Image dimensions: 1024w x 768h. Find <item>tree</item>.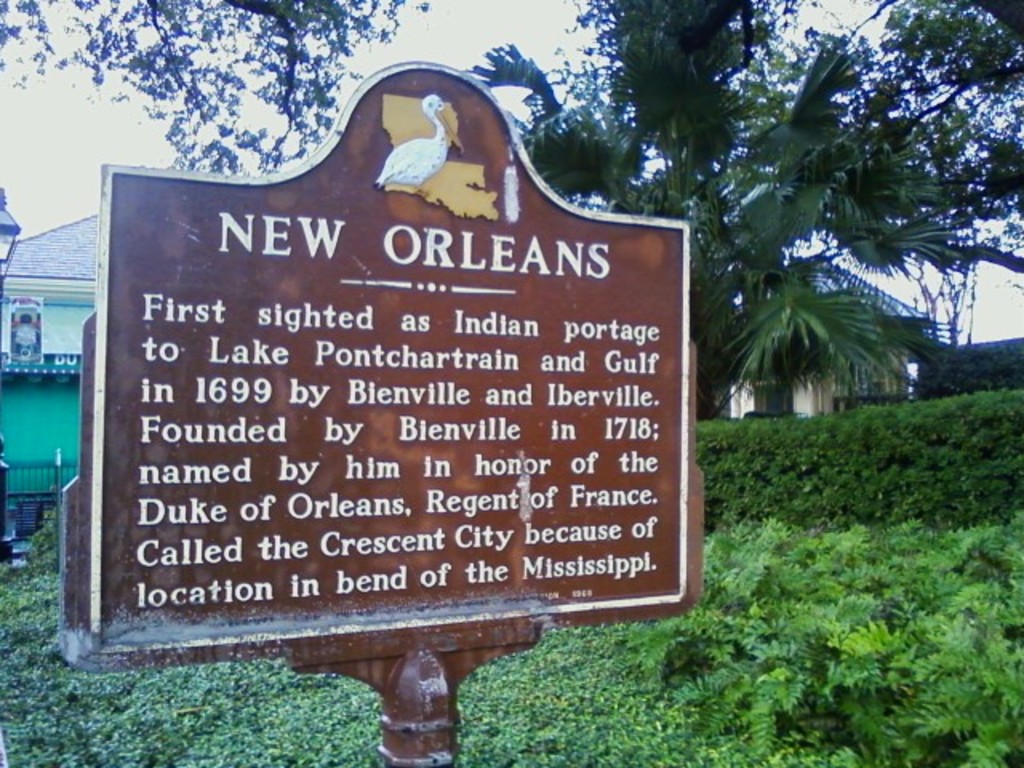
region(870, 0, 1022, 226).
